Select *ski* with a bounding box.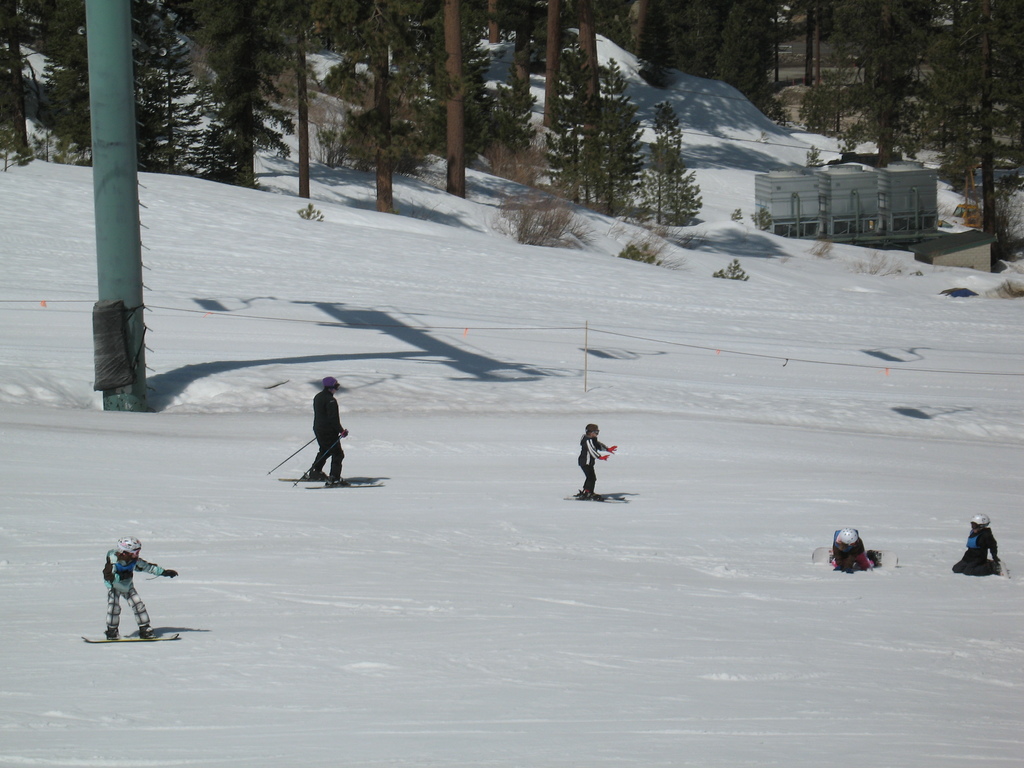
[left=280, top=478, right=396, bottom=495].
